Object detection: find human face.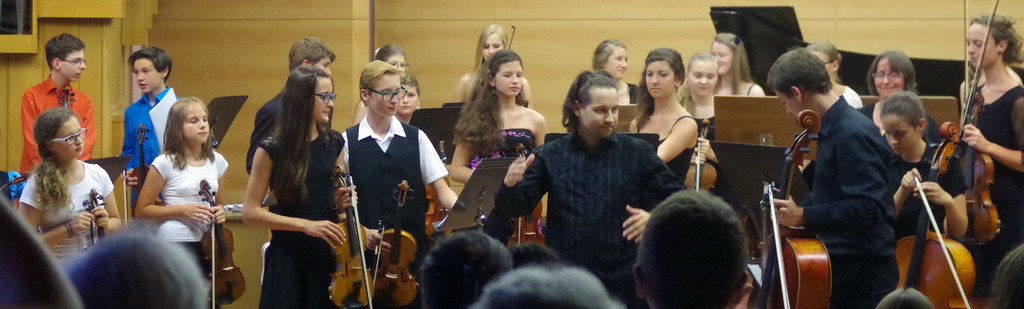
box(312, 80, 337, 122).
